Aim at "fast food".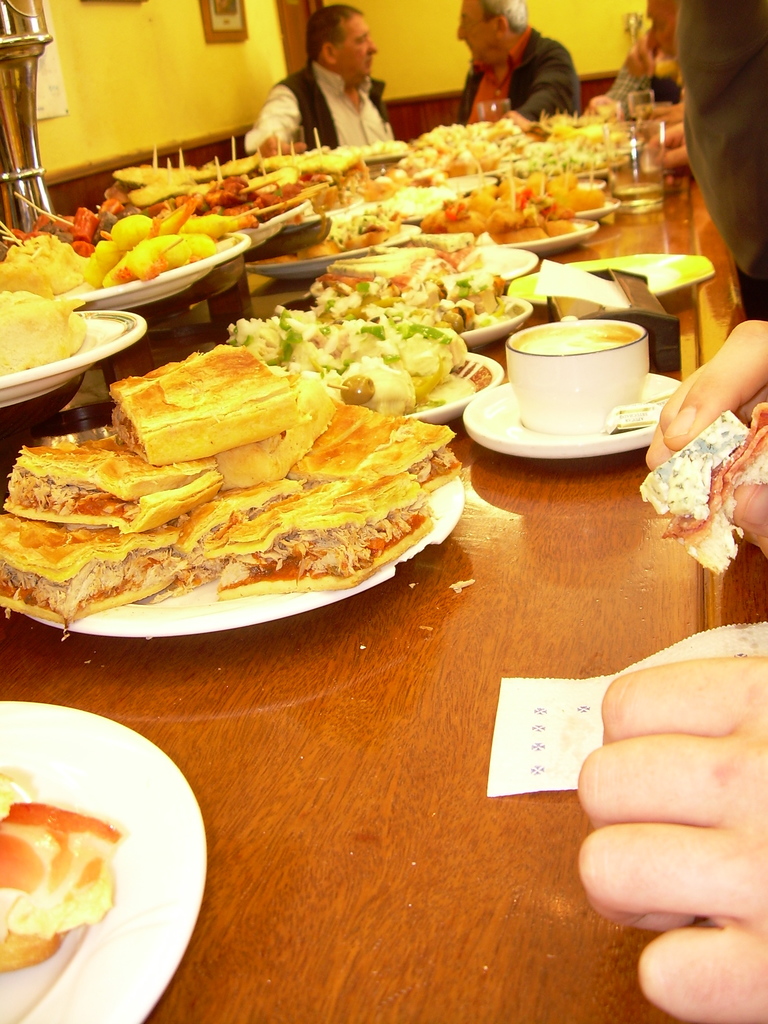
Aimed at <box>0,774,124,972</box>.
